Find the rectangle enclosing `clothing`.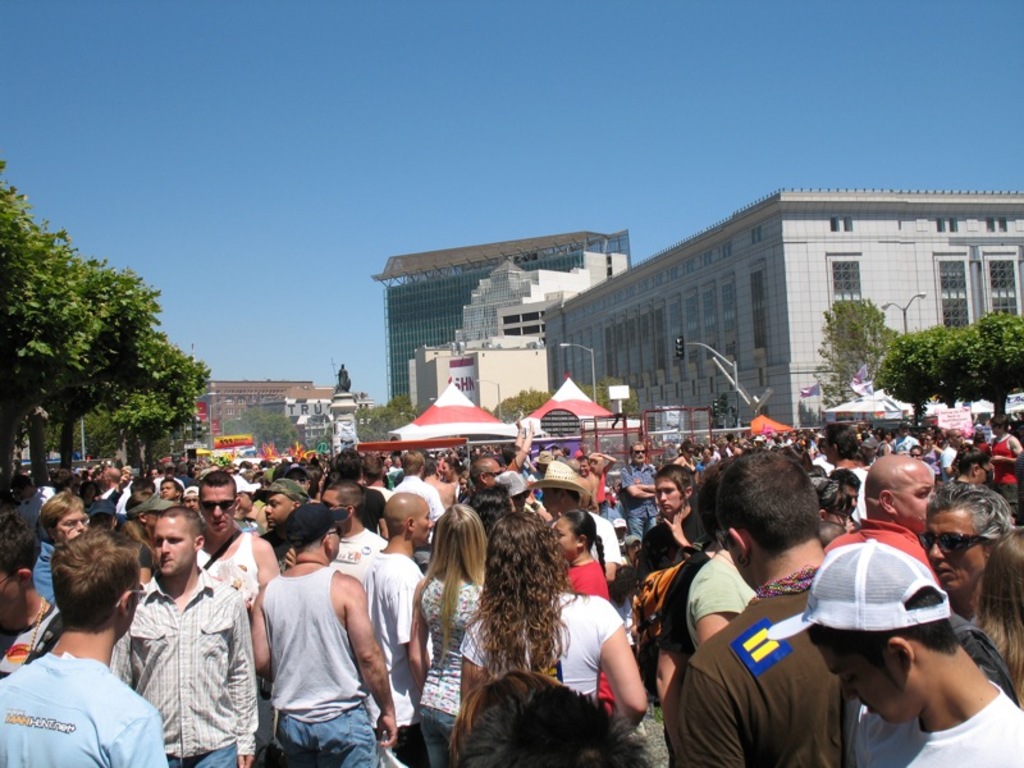
<bbox>15, 541, 73, 612</bbox>.
